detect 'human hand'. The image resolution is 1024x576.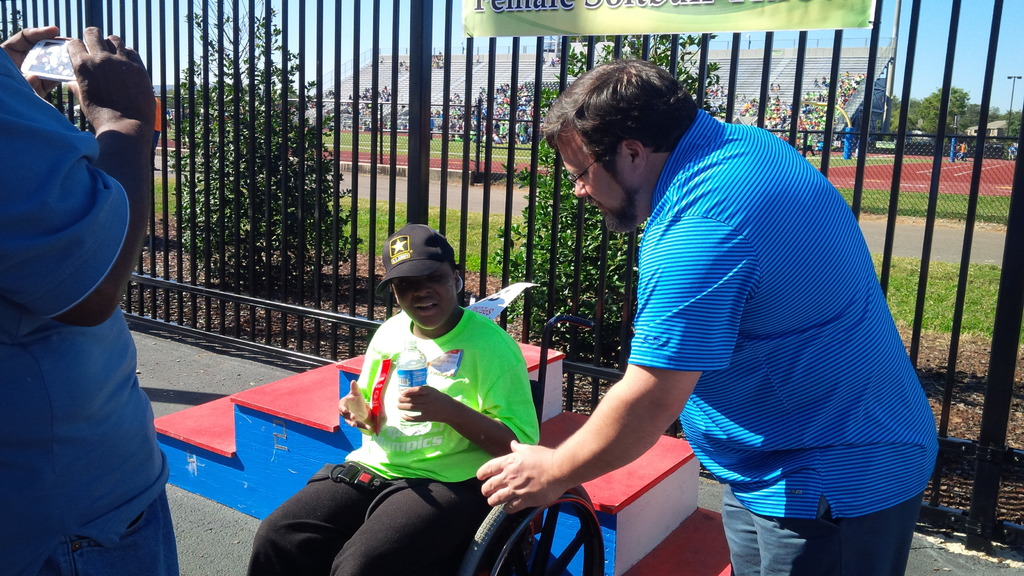
(0, 23, 63, 98).
